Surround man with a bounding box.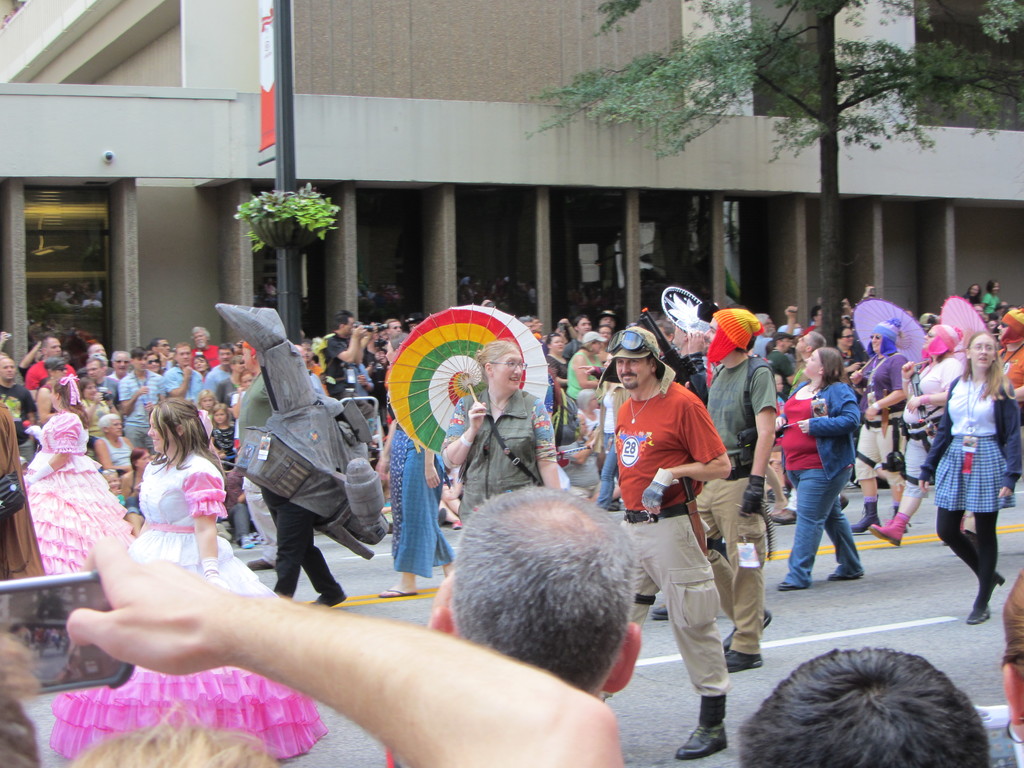
<box>801,305,828,337</box>.
